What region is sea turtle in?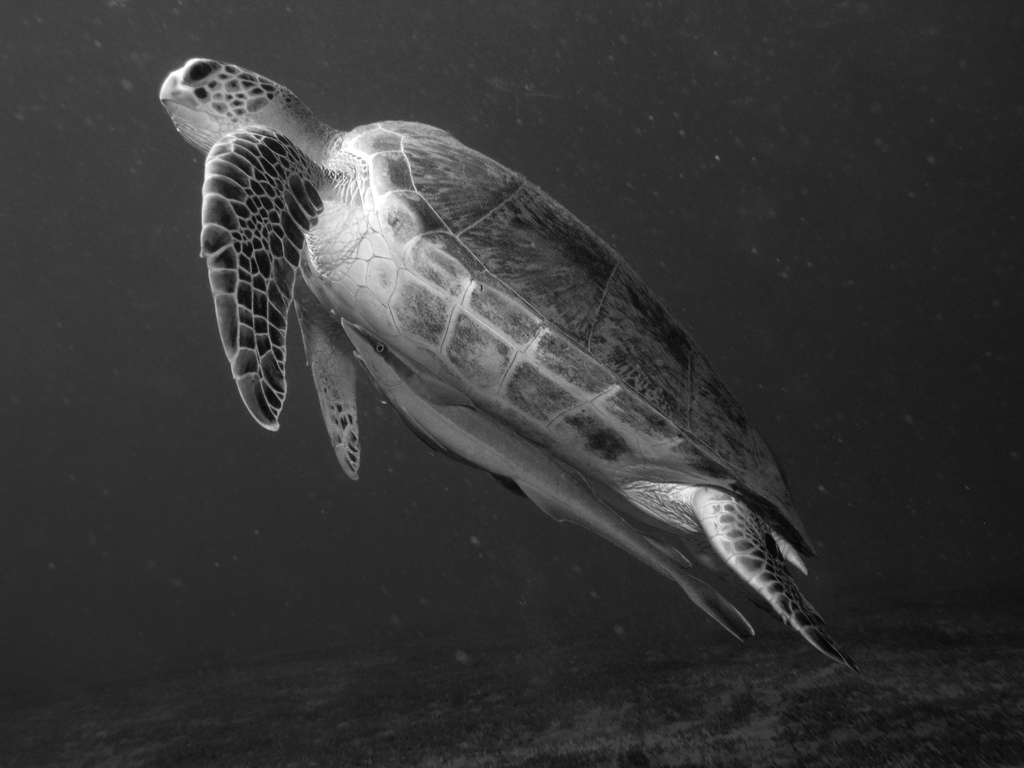
<region>154, 54, 861, 680</region>.
